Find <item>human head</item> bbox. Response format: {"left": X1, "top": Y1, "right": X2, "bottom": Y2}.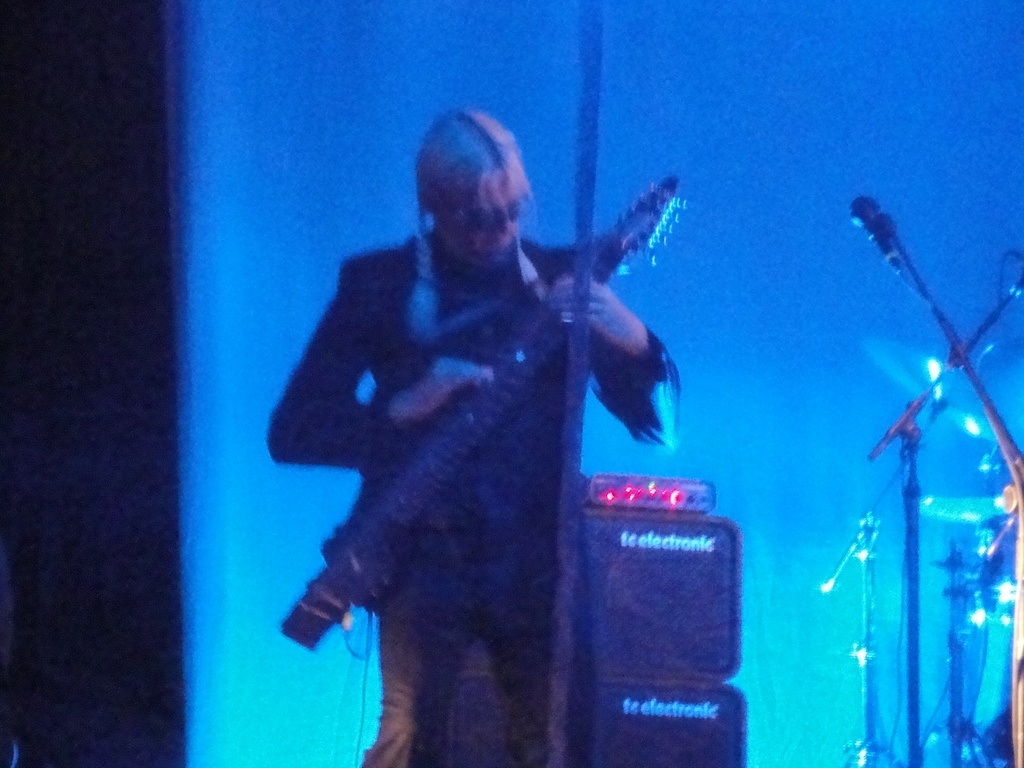
{"left": 403, "top": 112, "right": 545, "bottom": 271}.
